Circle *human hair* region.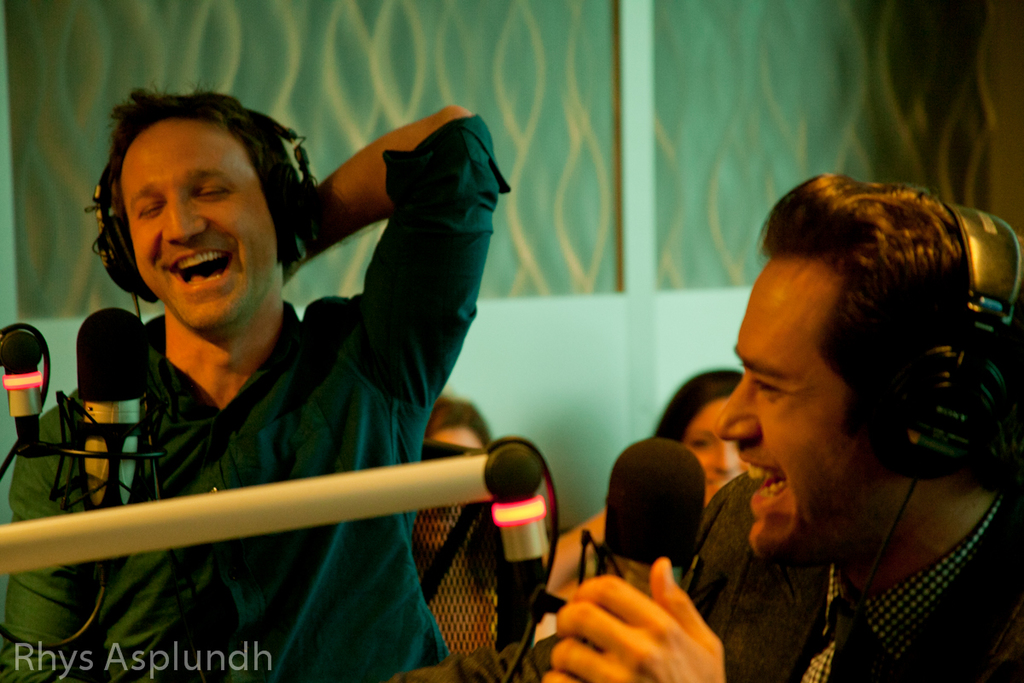
Region: left=426, top=394, right=497, bottom=452.
